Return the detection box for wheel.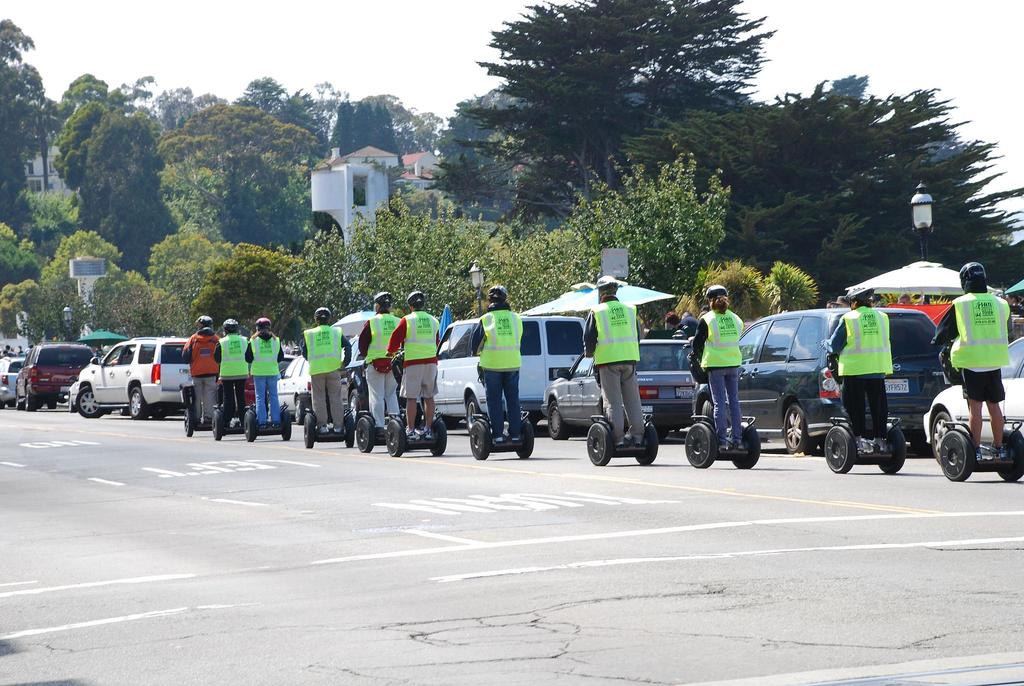
(x1=514, y1=416, x2=535, y2=459).
